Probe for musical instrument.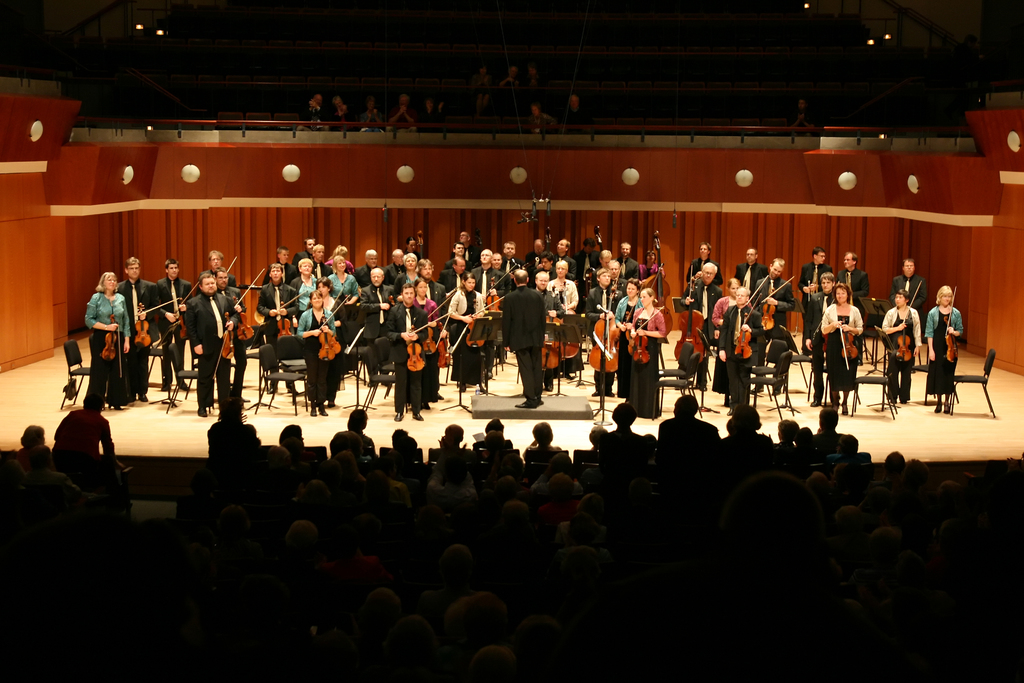
Probe result: select_region(460, 295, 506, 352).
